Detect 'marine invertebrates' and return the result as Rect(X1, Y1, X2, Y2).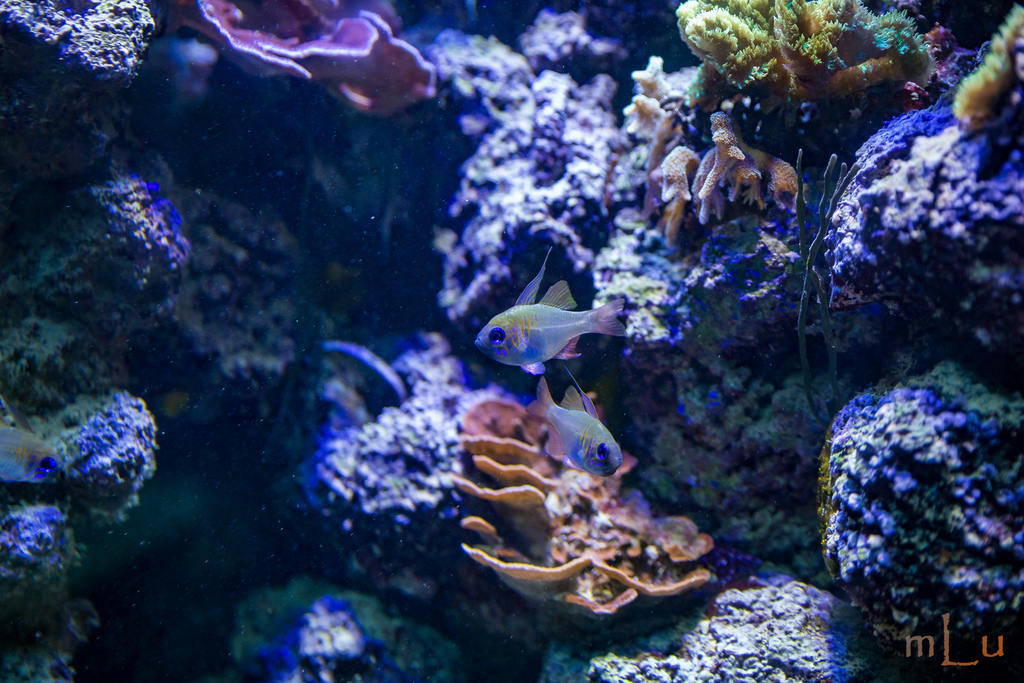
Rect(689, 95, 811, 236).
